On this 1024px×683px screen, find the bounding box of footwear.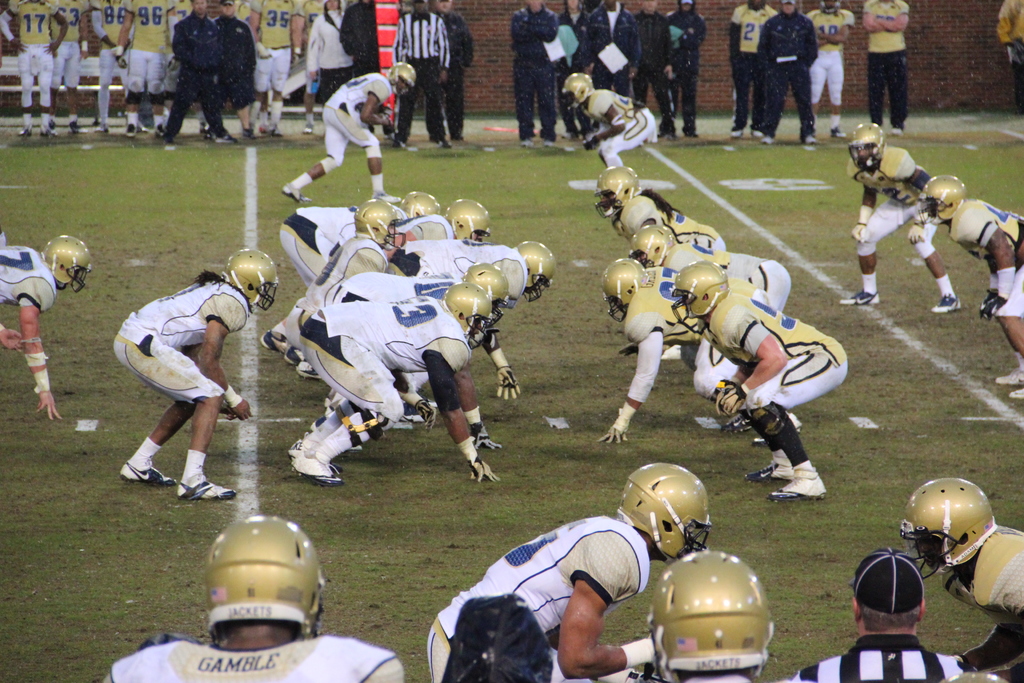
Bounding box: bbox(728, 129, 746, 138).
